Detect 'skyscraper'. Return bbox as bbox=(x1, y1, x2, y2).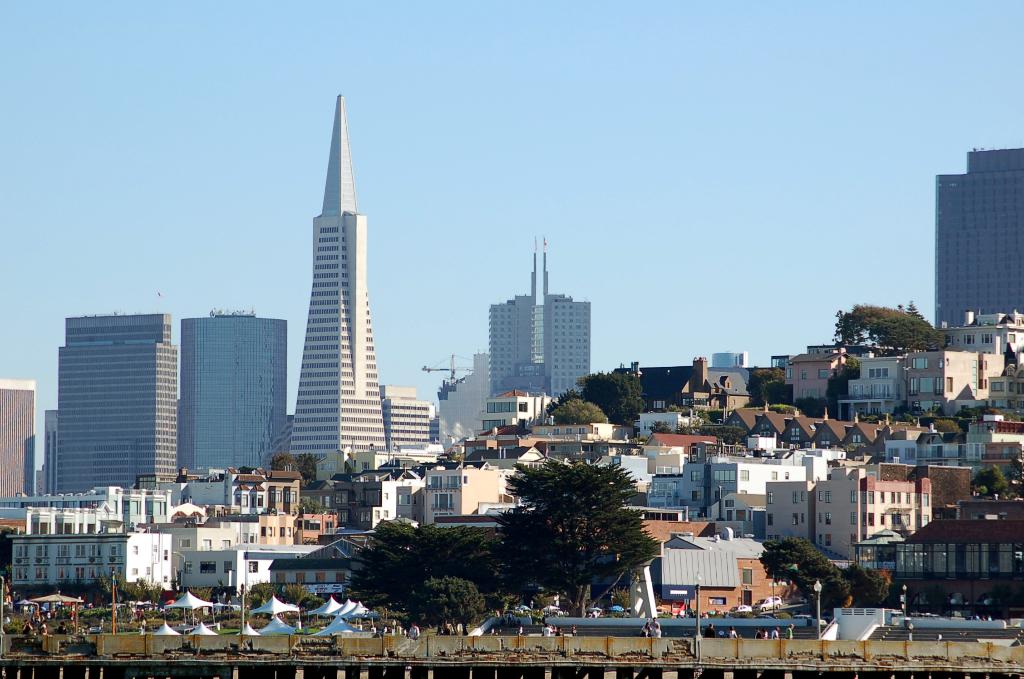
bbox=(275, 94, 427, 471).
